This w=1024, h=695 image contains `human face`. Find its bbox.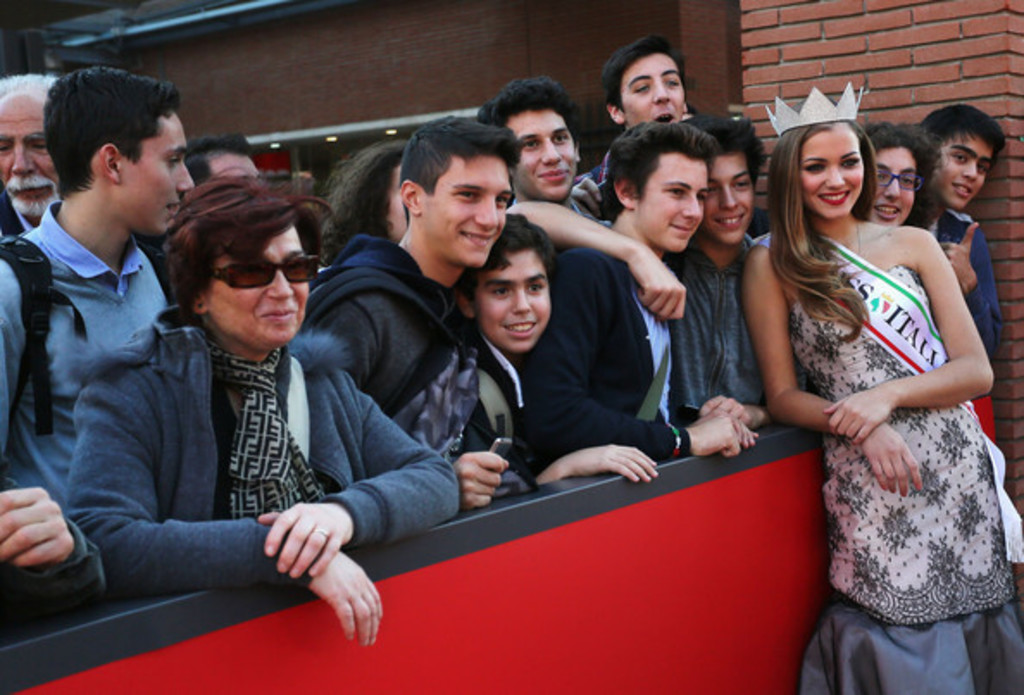
x1=207, y1=216, x2=309, y2=354.
